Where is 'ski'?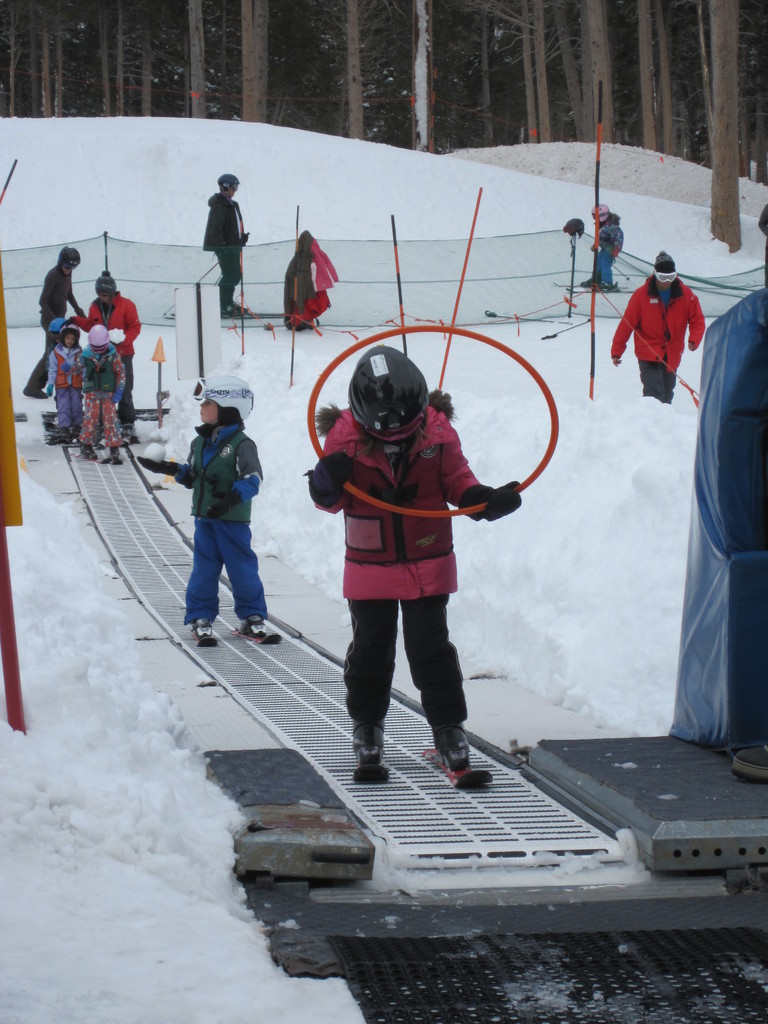
x1=188, y1=631, x2=221, y2=646.
